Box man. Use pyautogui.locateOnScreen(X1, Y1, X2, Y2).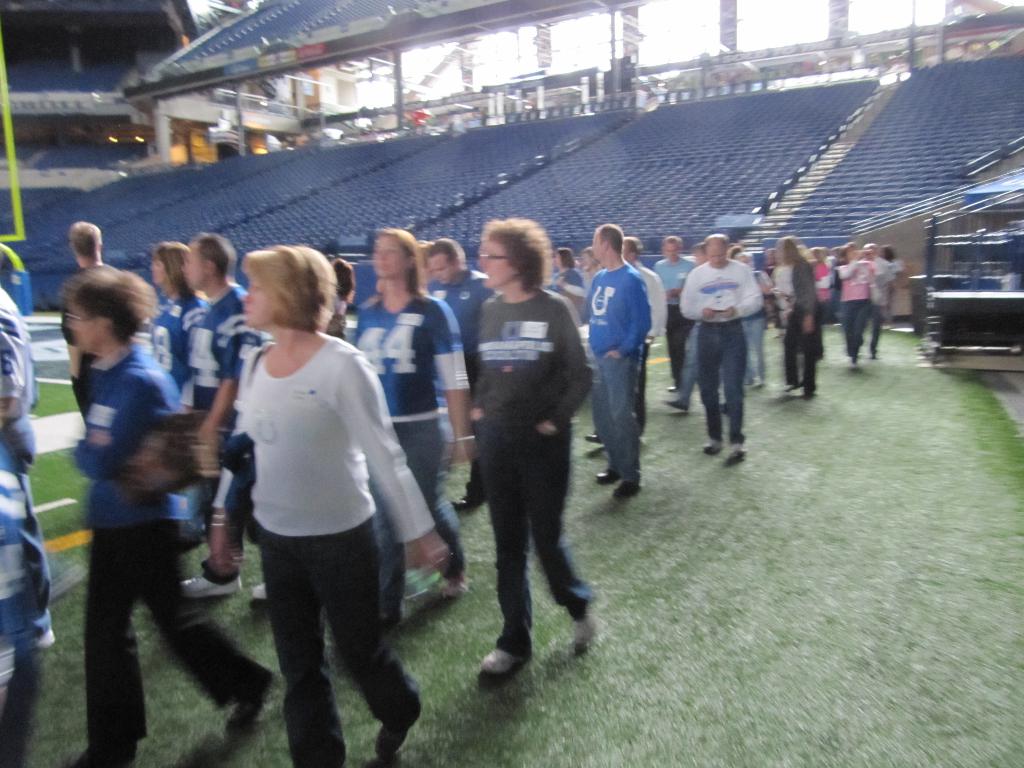
pyautogui.locateOnScreen(654, 239, 694, 402).
